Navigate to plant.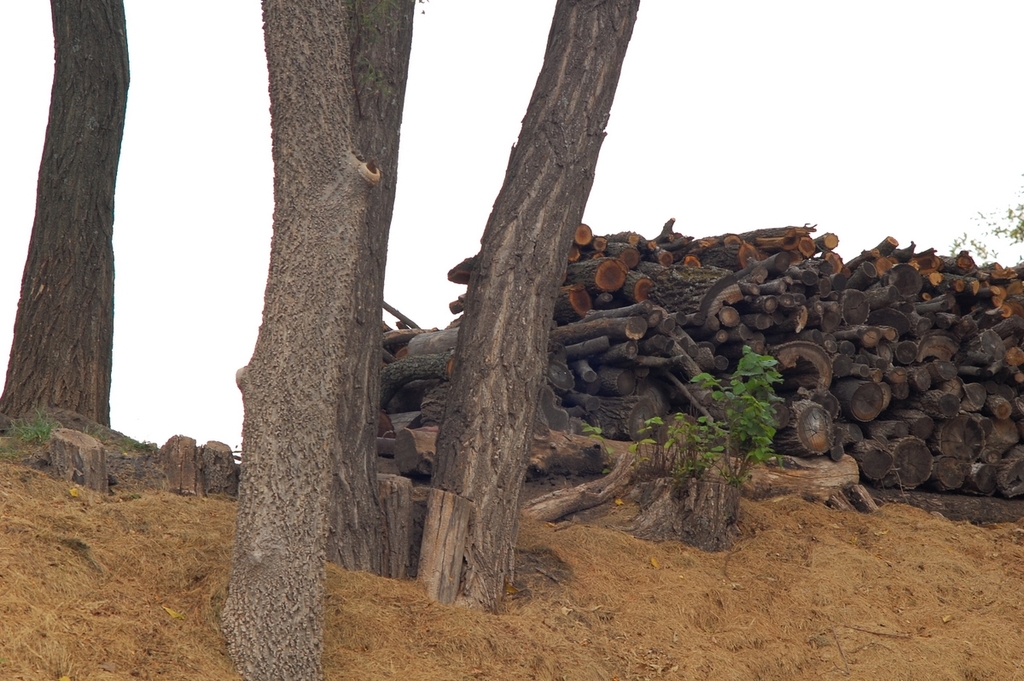
Navigation target: 120, 436, 156, 451.
